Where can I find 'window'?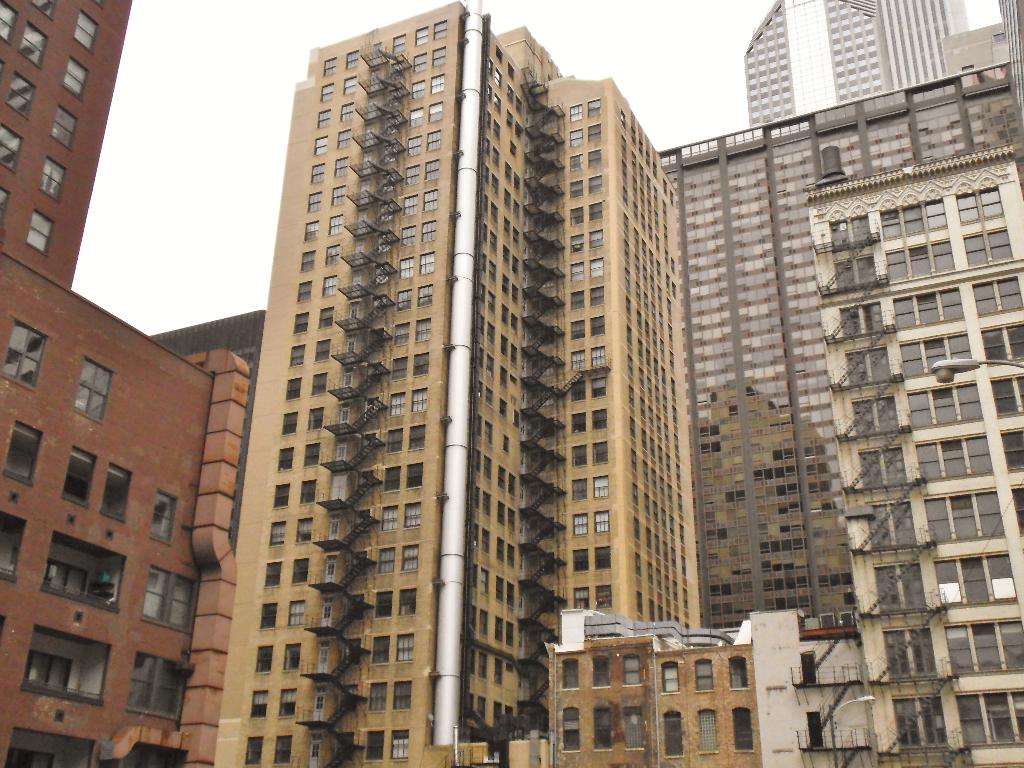
You can find it at 832/259/872/284.
